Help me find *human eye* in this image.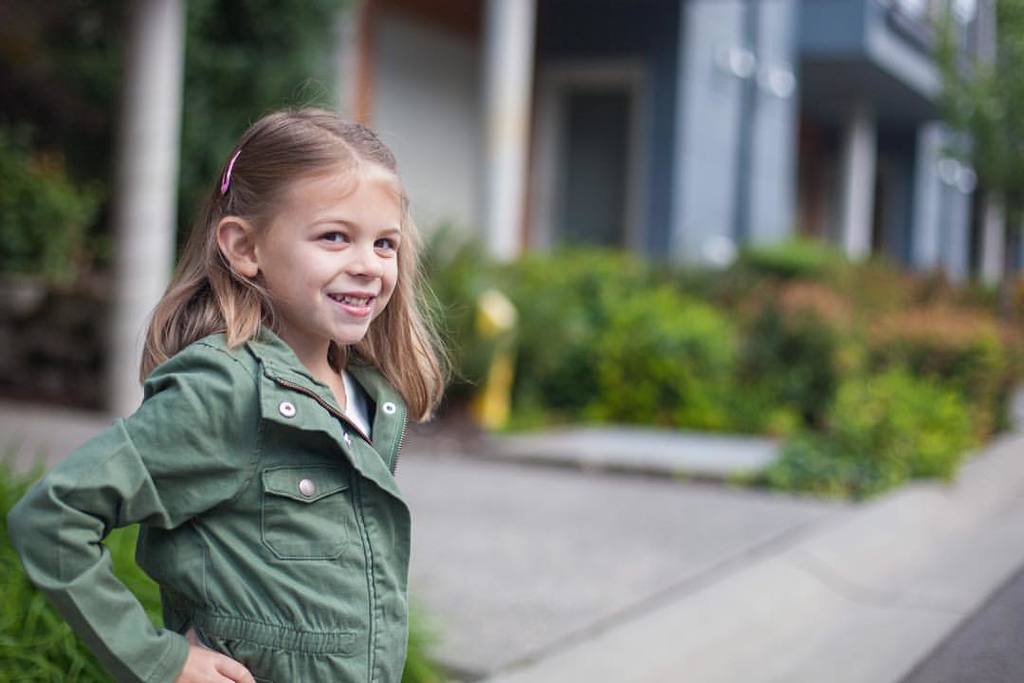
Found it: (x1=372, y1=236, x2=398, y2=260).
